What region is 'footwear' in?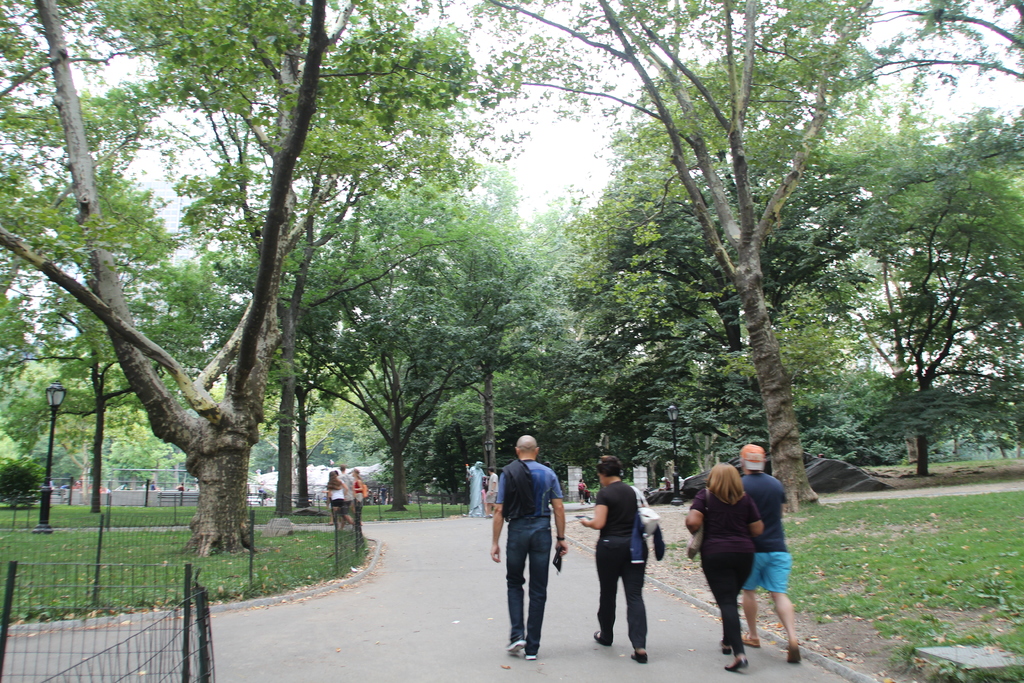
(x1=724, y1=657, x2=744, y2=671).
